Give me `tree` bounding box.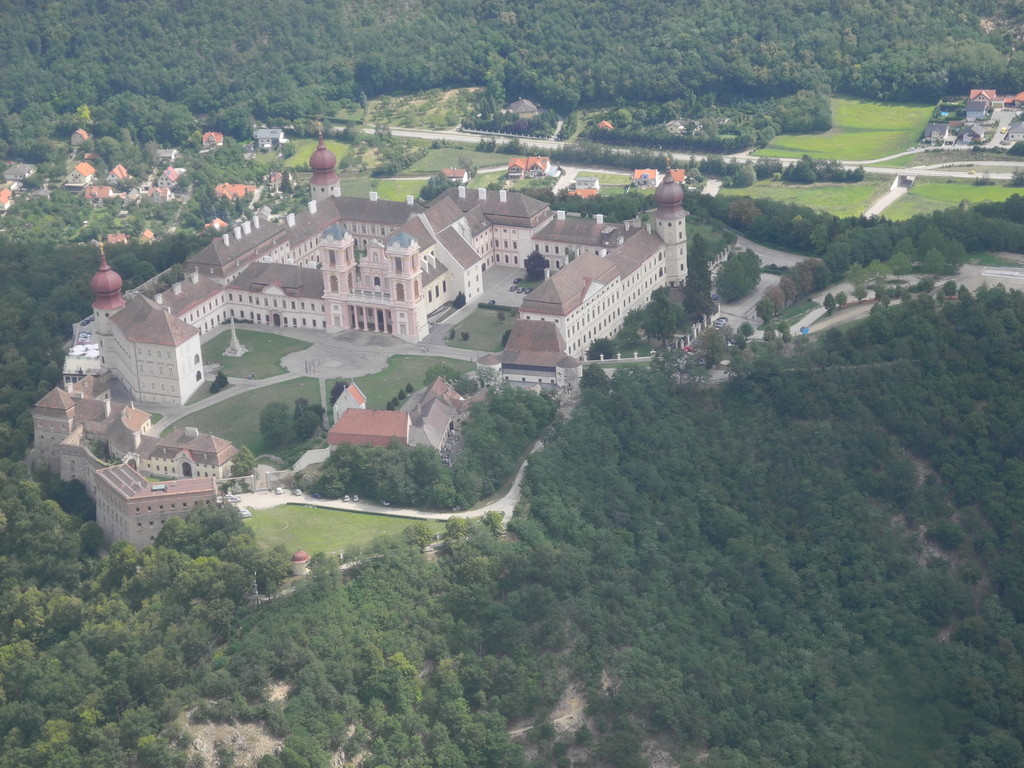
228:444:260:478.
